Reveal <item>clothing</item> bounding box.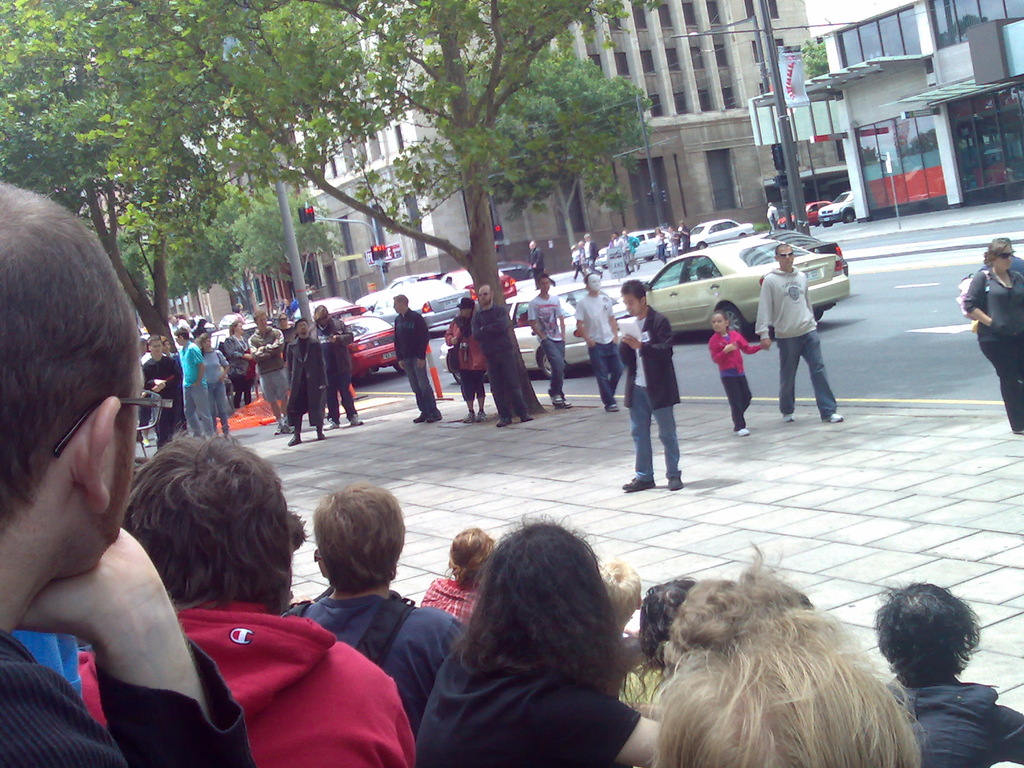
Revealed: region(307, 305, 356, 422).
